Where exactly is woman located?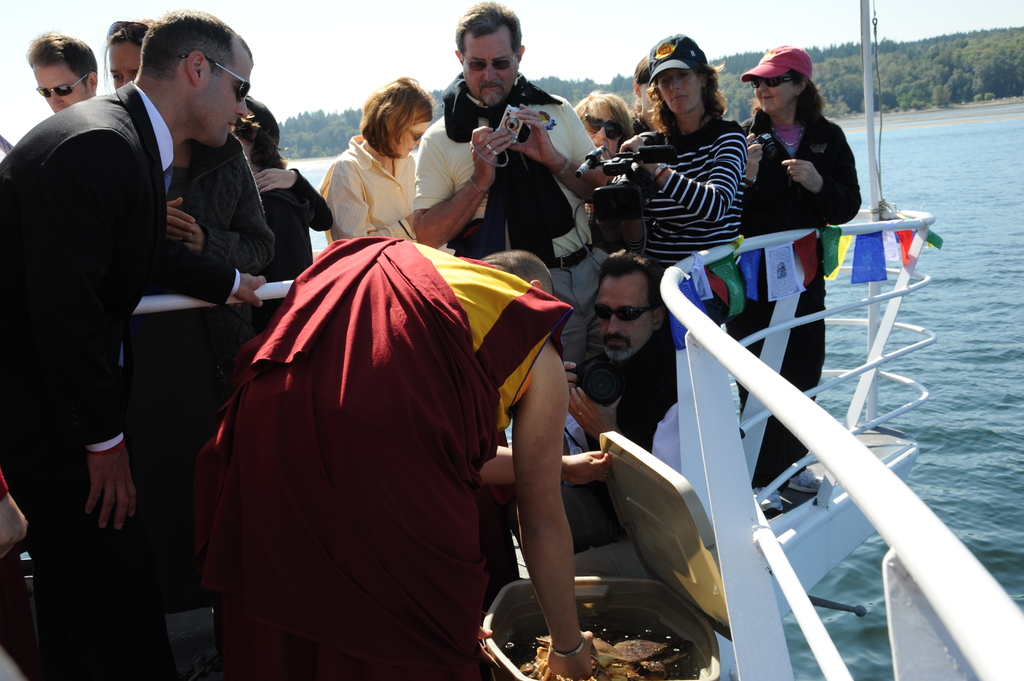
Its bounding box is (573, 86, 635, 164).
